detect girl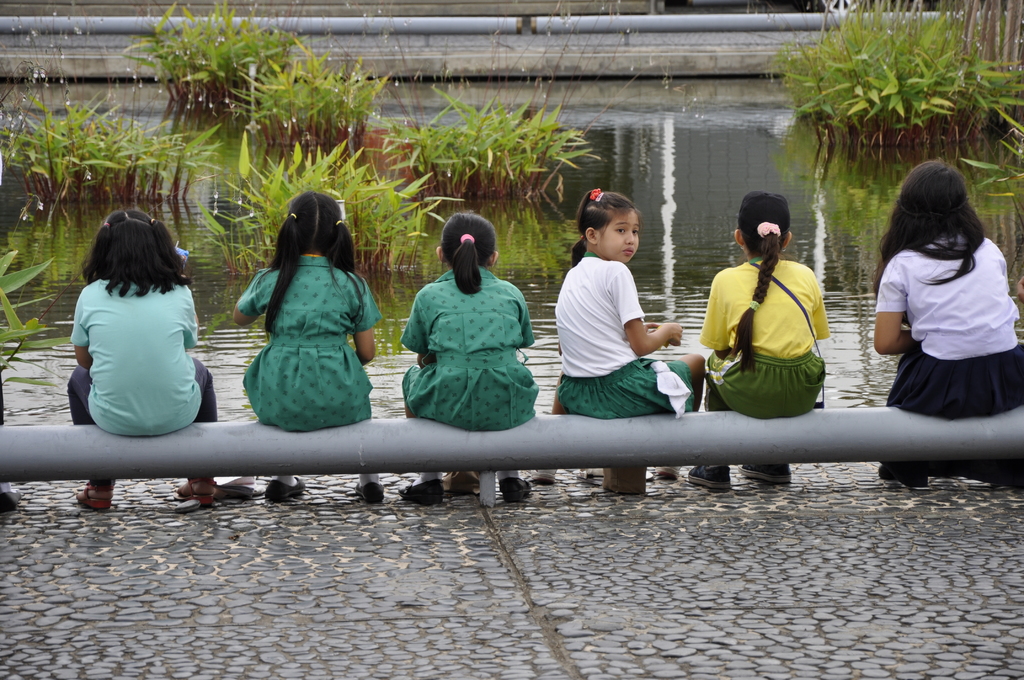
left=401, top=209, right=532, bottom=499
